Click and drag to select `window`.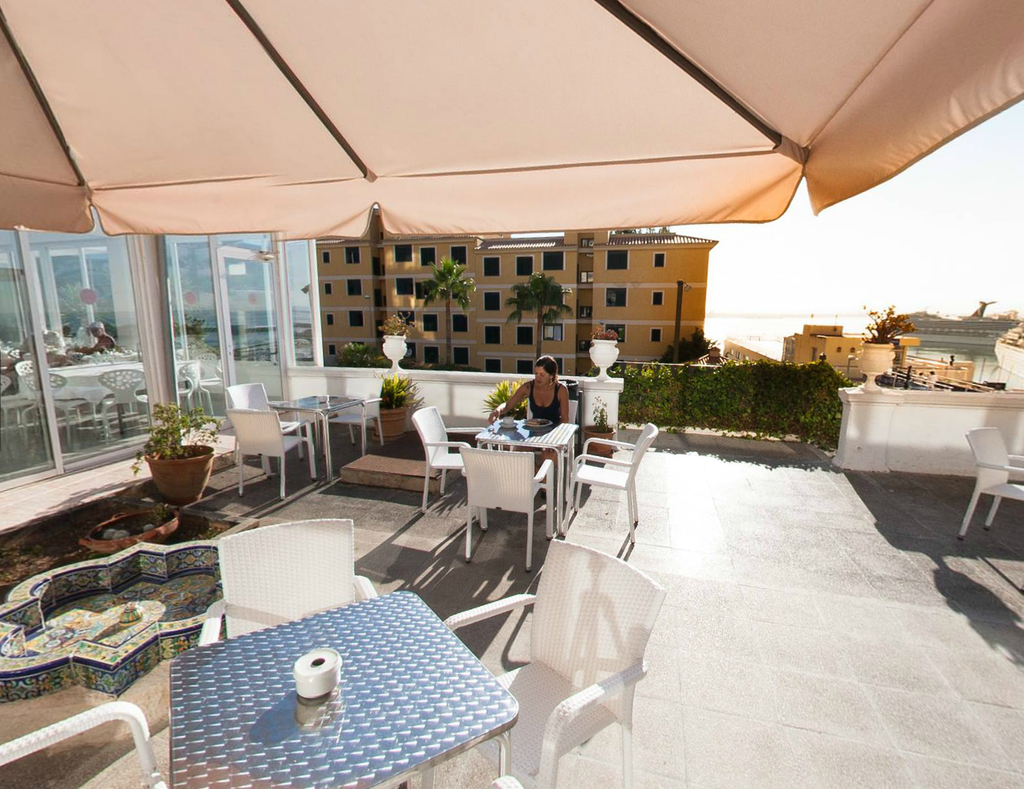
Selection: x1=420 y1=283 x2=435 y2=300.
